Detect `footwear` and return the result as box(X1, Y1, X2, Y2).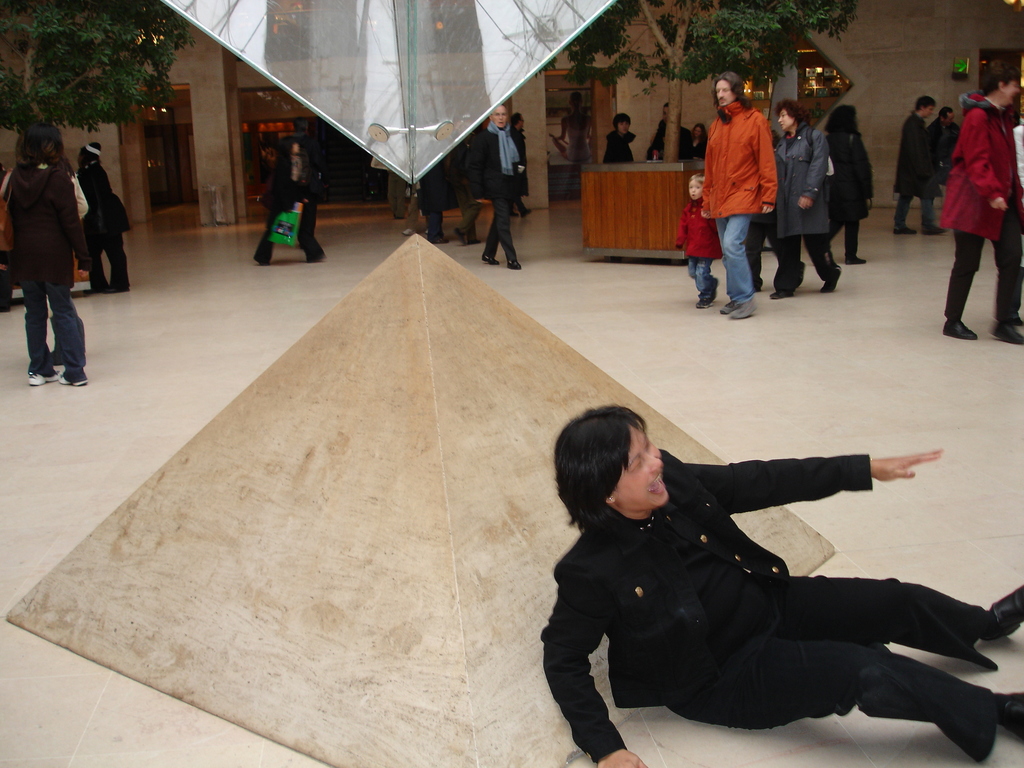
box(988, 325, 1023, 345).
